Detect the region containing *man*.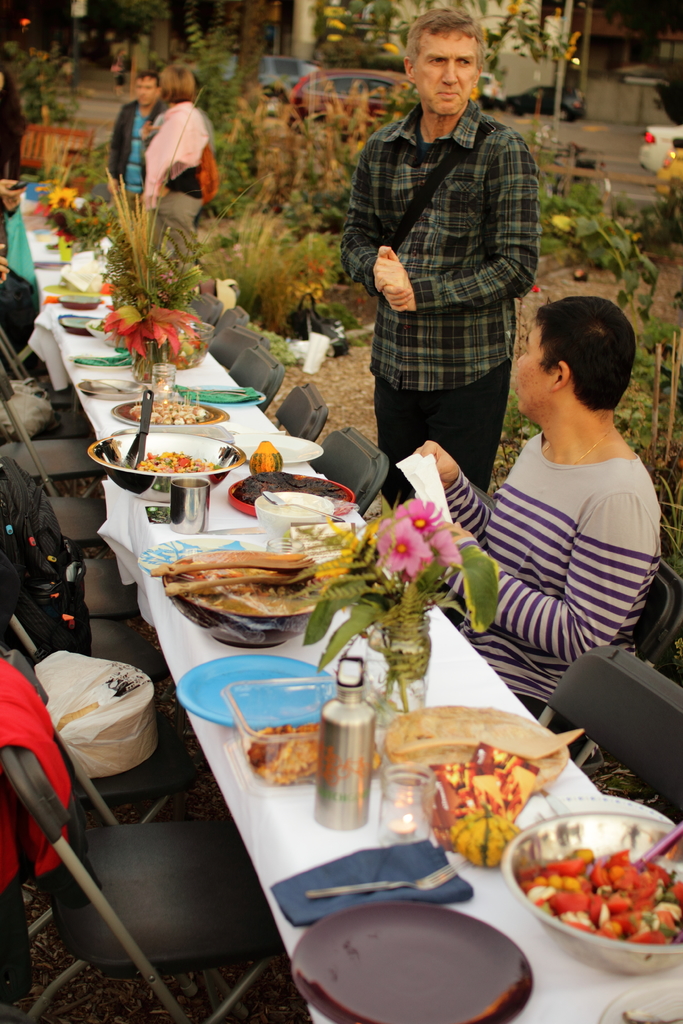
[342, 8, 557, 494].
